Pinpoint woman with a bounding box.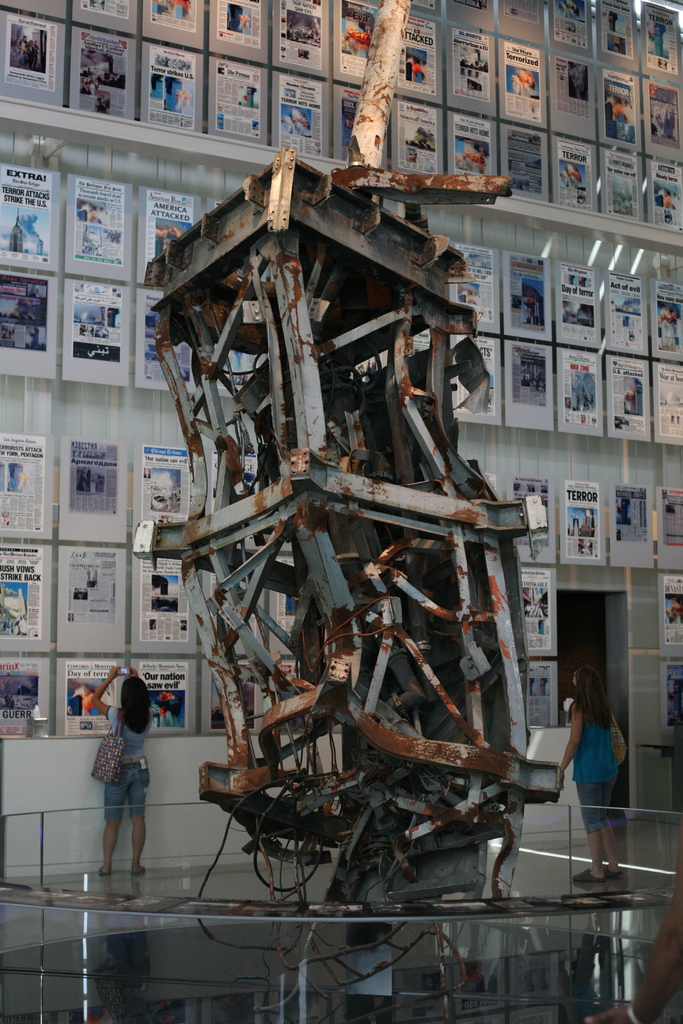
bbox=[90, 669, 155, 881].
